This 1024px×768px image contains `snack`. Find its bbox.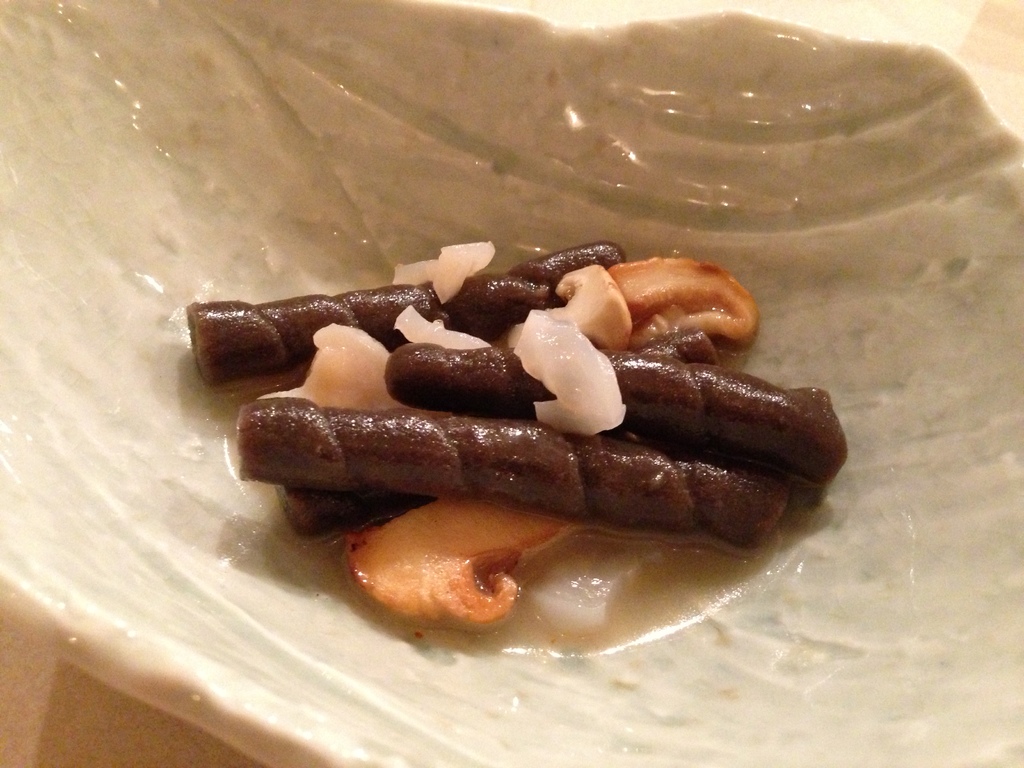
<region>220, 234, 828, 632</region>.
